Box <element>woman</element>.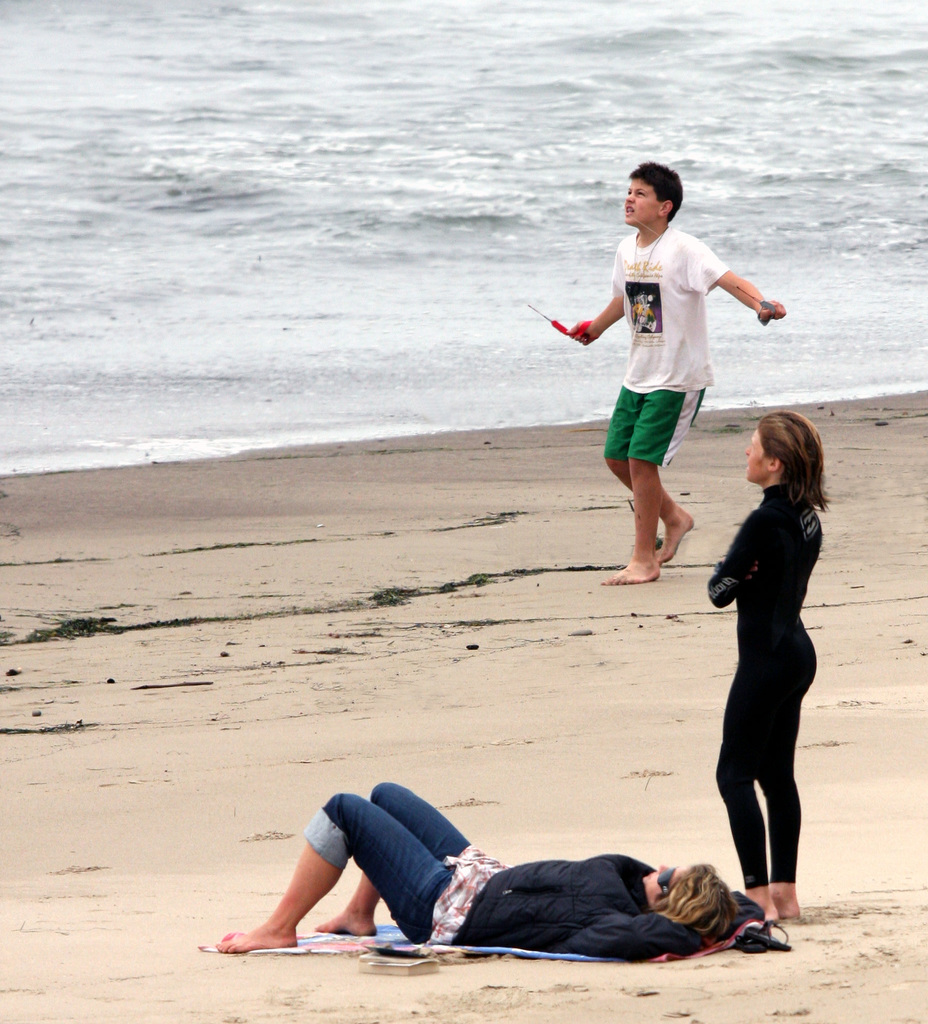
BBox(211, 784, 771, 957).
